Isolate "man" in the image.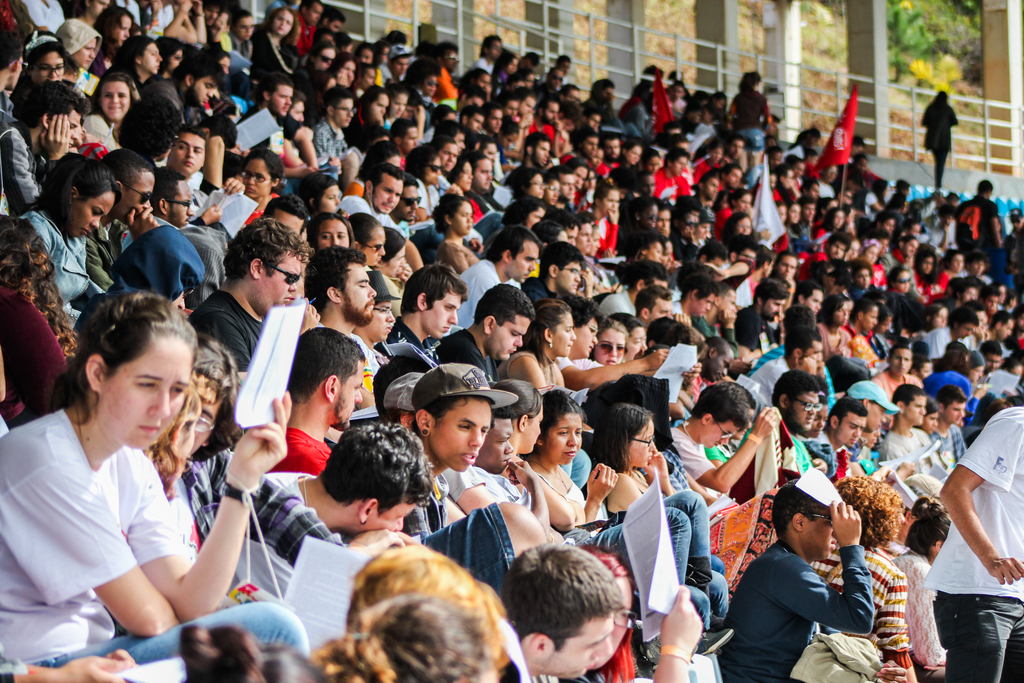
Isolated region: locate(721, 488, 885, 680).
